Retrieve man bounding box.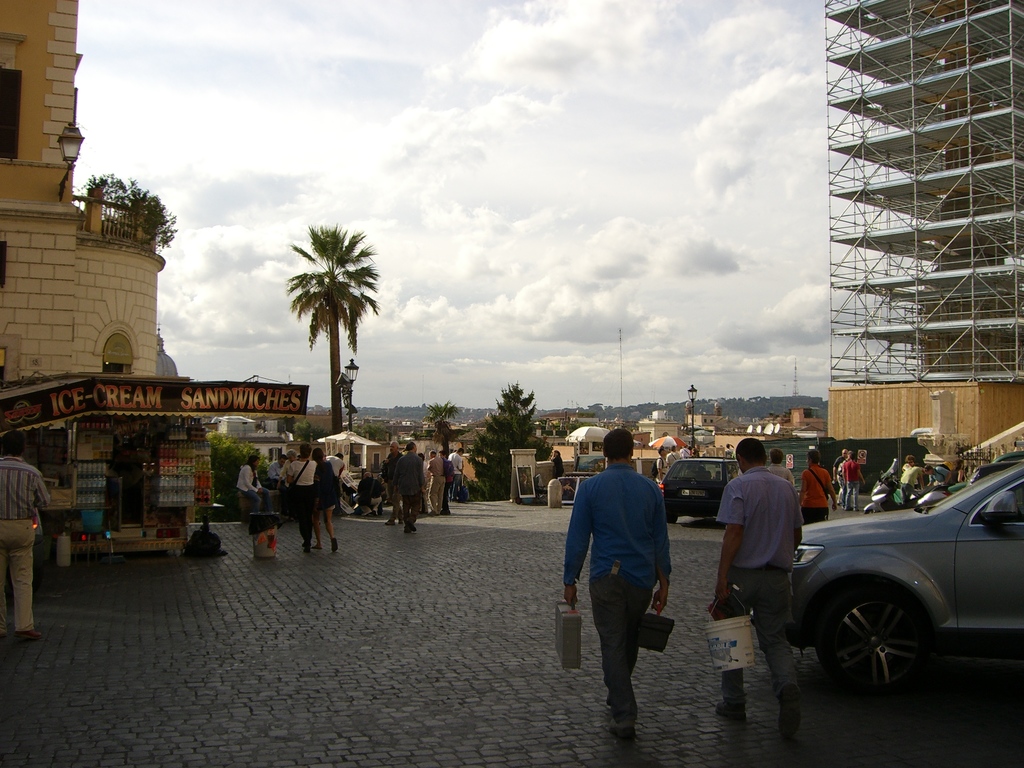
Bounding box: bbox=(665, 445, 679, 465).
